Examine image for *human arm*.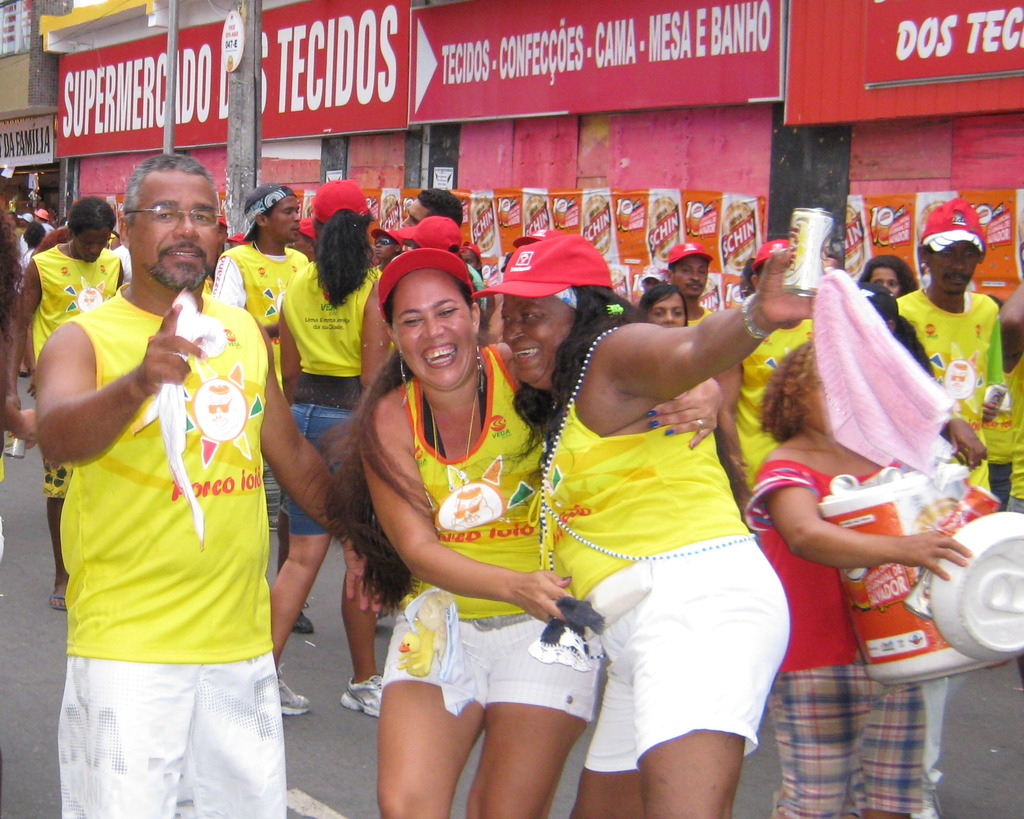
Examination result: x1=22, y1=304, x2=170, y2=482.
